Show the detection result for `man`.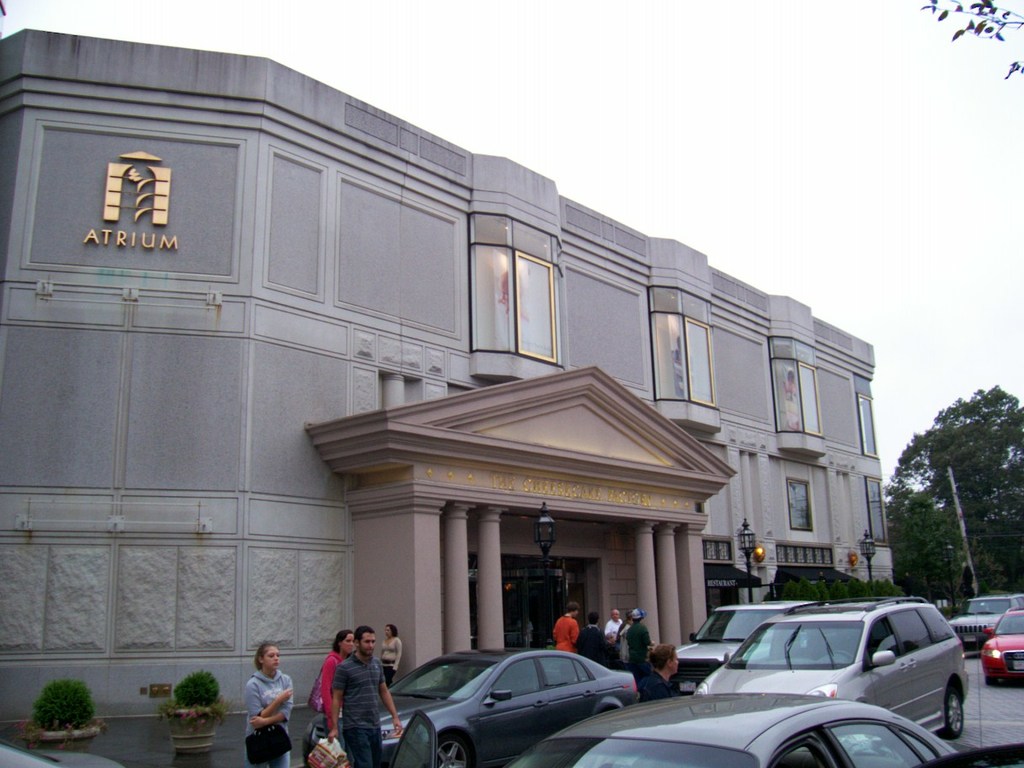
332/630/400/767.
